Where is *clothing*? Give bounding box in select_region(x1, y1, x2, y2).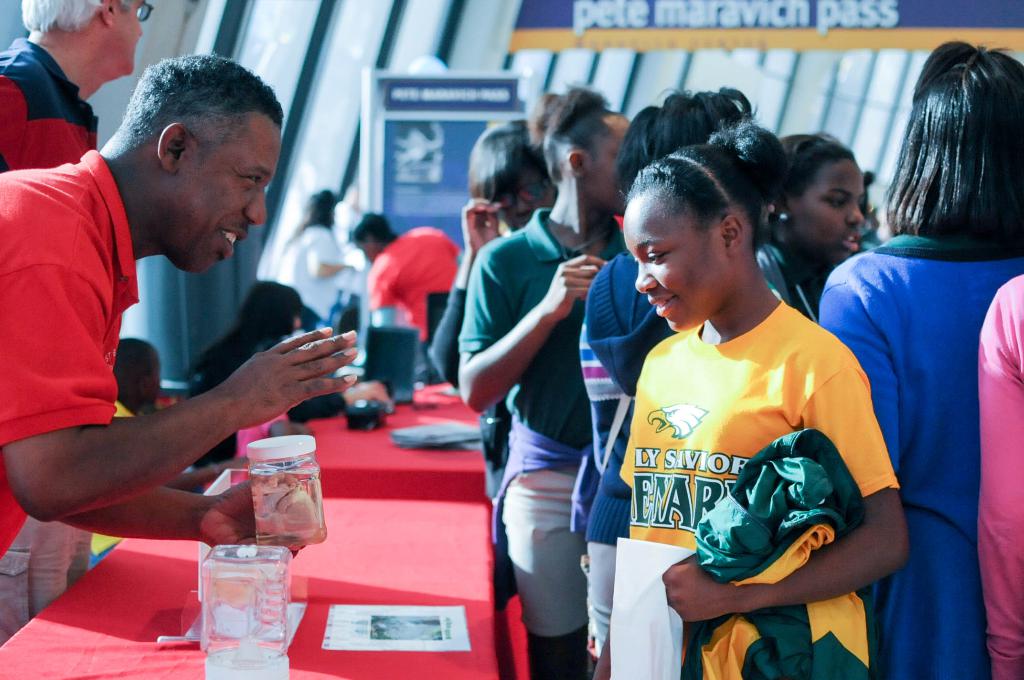
select_region(682, 423, 889, 679).
